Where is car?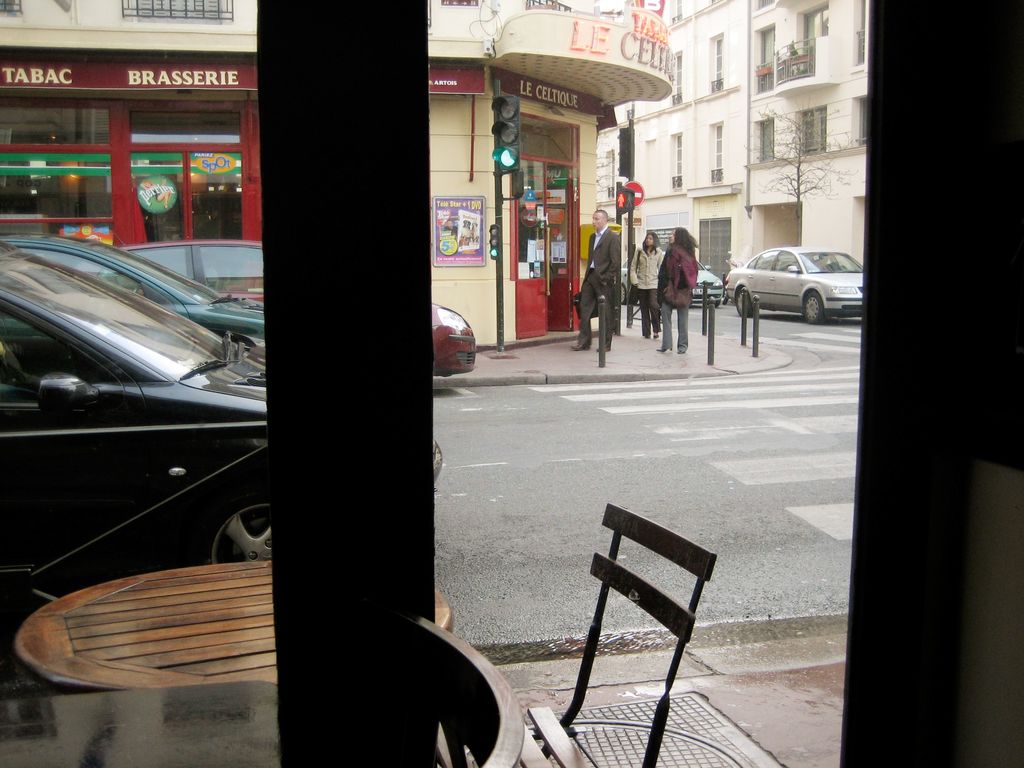
bbox(726, 244, 865, 323).
